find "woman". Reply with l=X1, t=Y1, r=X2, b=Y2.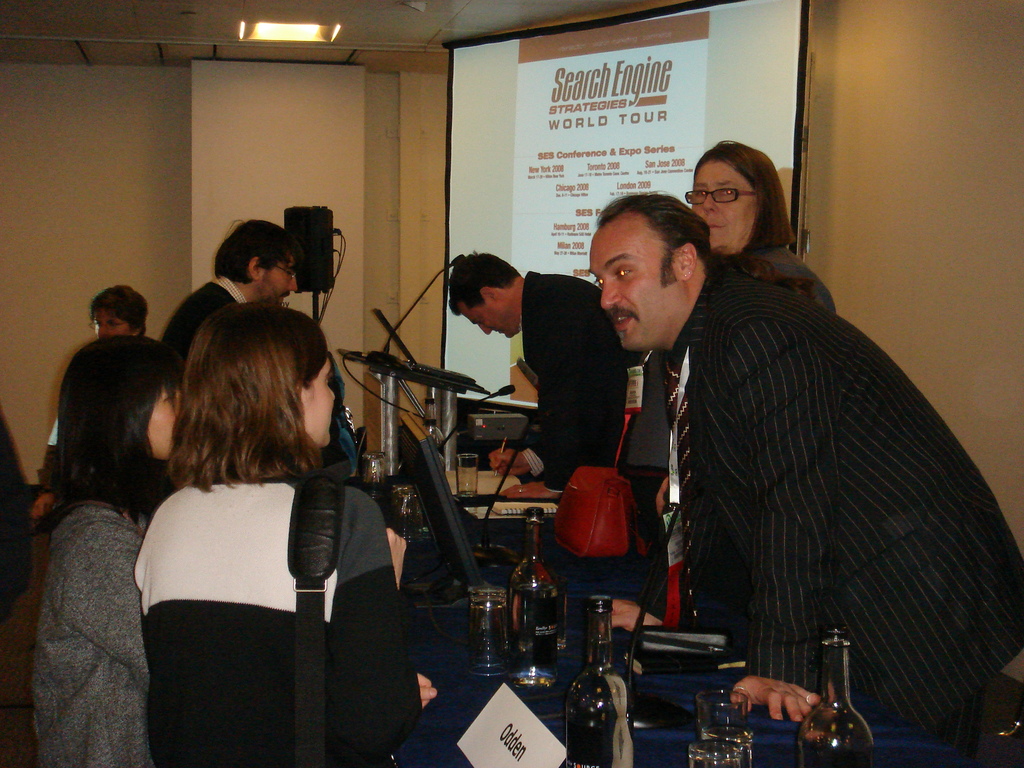
l=115, t=283, r=406, b=766.
